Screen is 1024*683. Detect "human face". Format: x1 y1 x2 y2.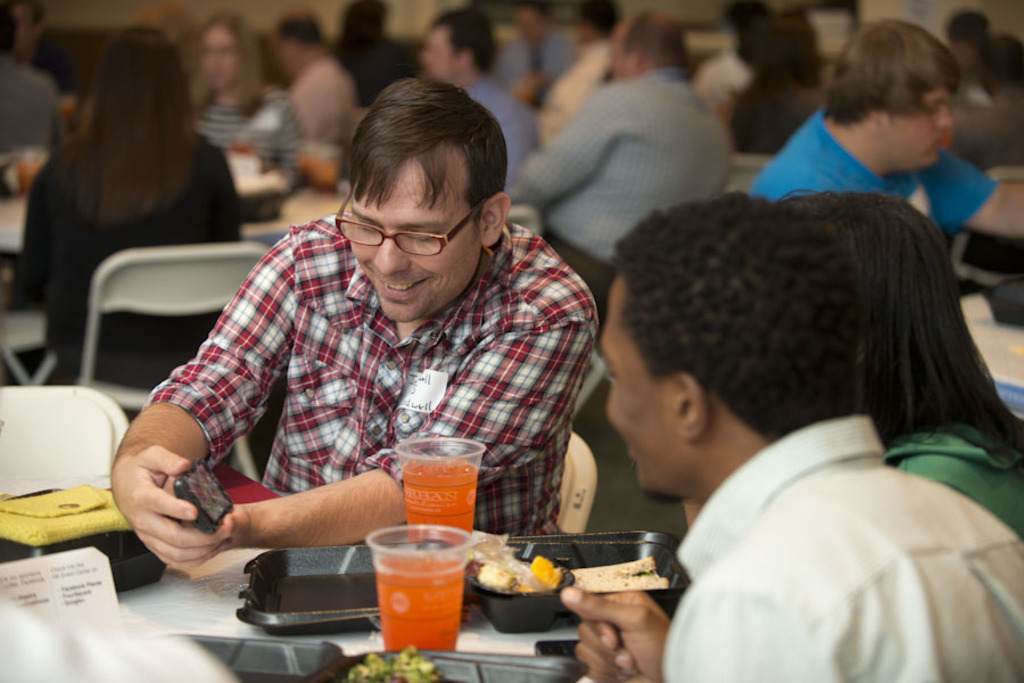
892 84 950 171.
